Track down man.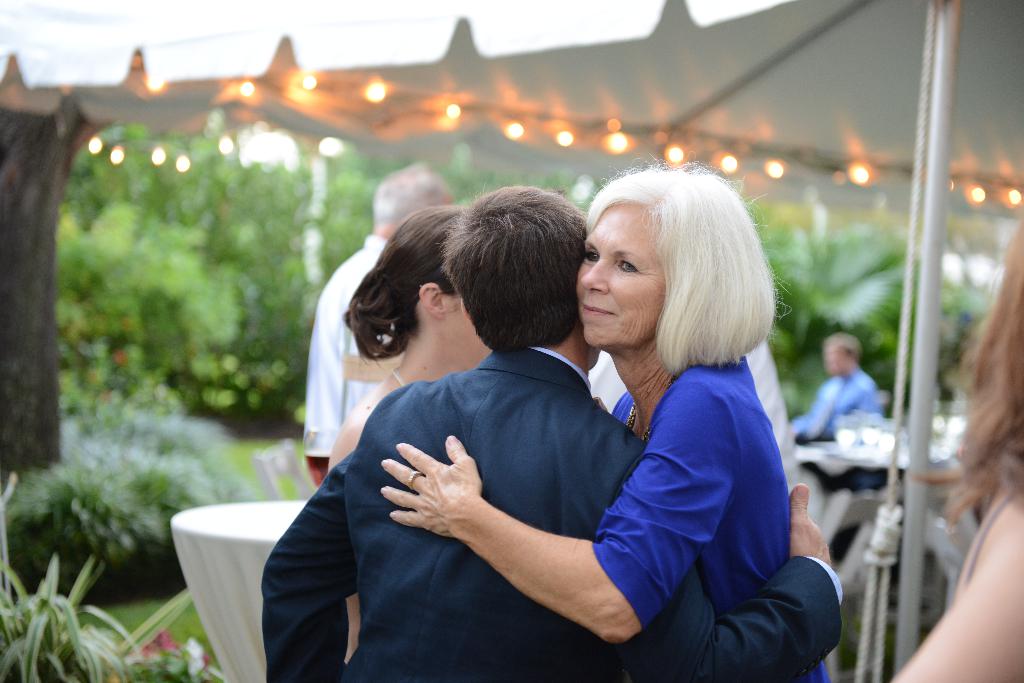
Tracked to (785, 328, 886, 444).
